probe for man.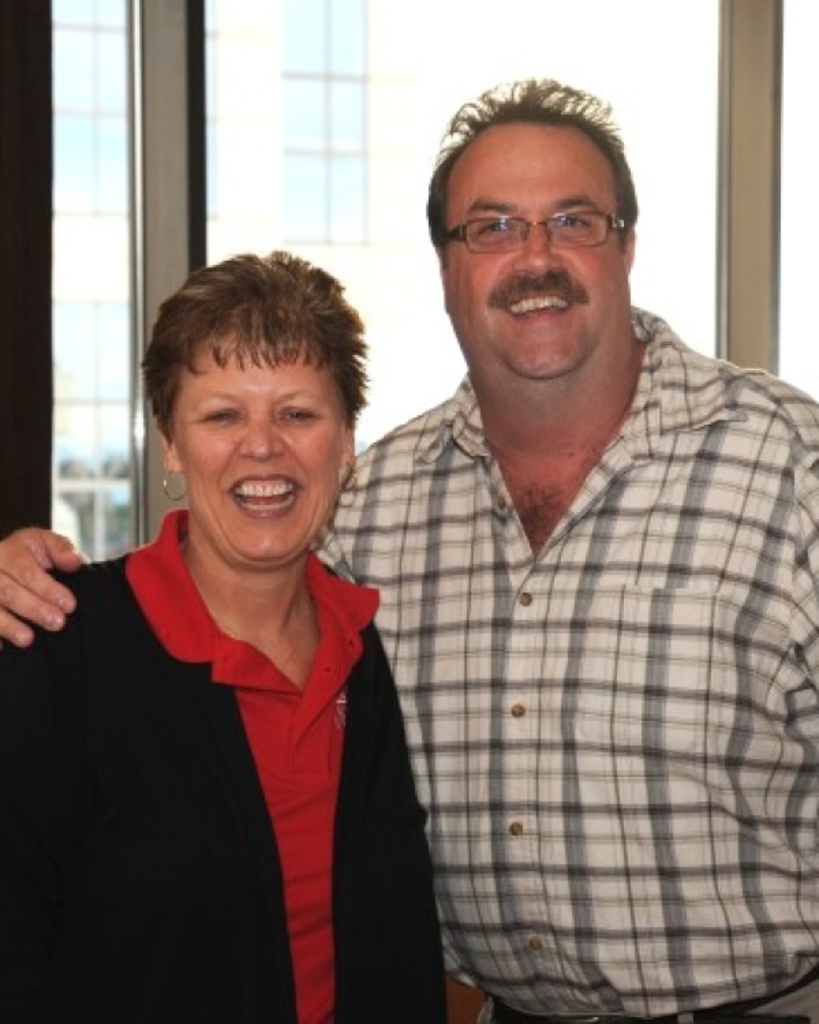
Probe result: 0:74:818:1023.
